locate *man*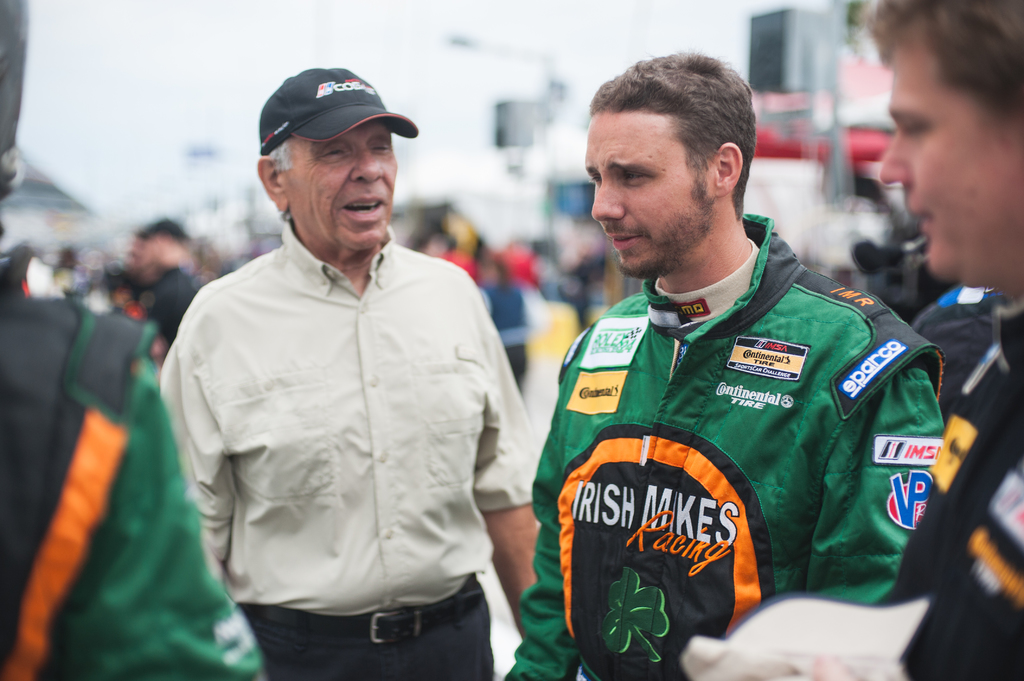
rect(676, 0, 1023, 680)
